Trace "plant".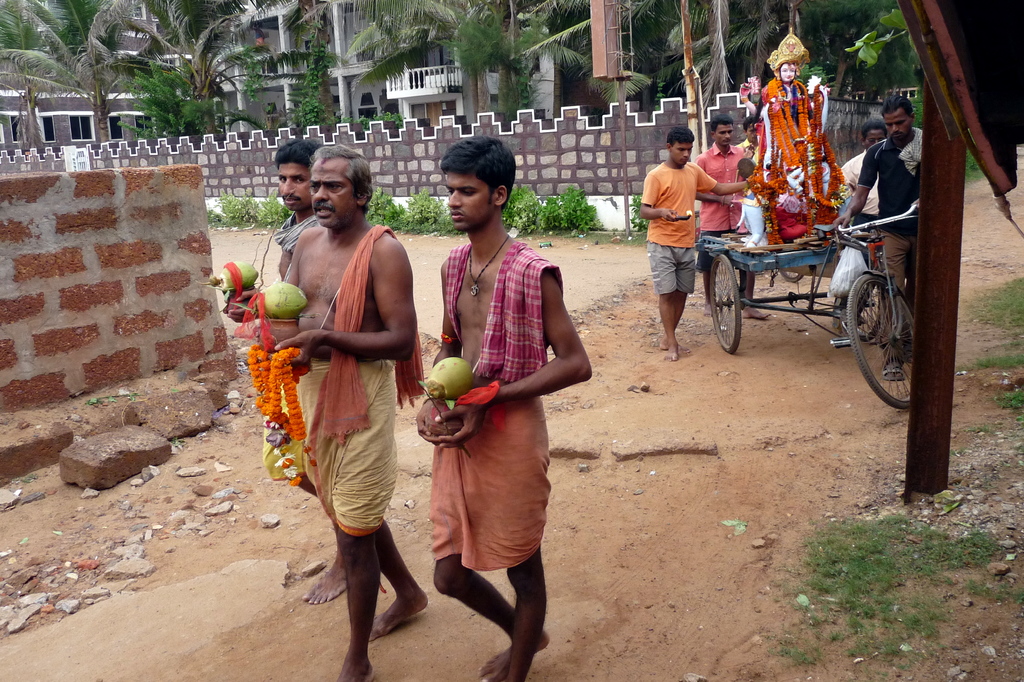
Traced to [911,86,986,183].
